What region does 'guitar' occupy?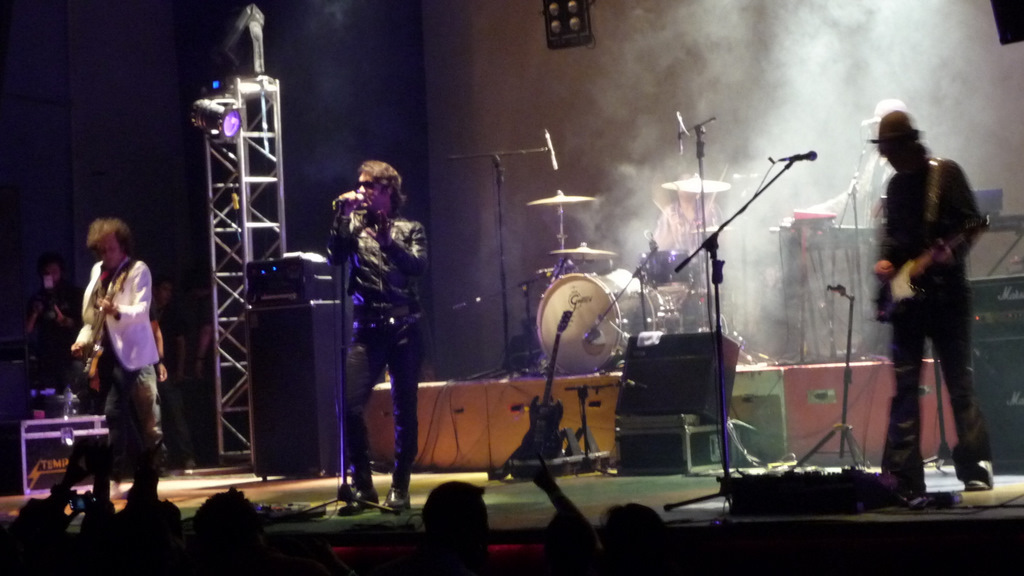
region(841, 157, 989, 329).
